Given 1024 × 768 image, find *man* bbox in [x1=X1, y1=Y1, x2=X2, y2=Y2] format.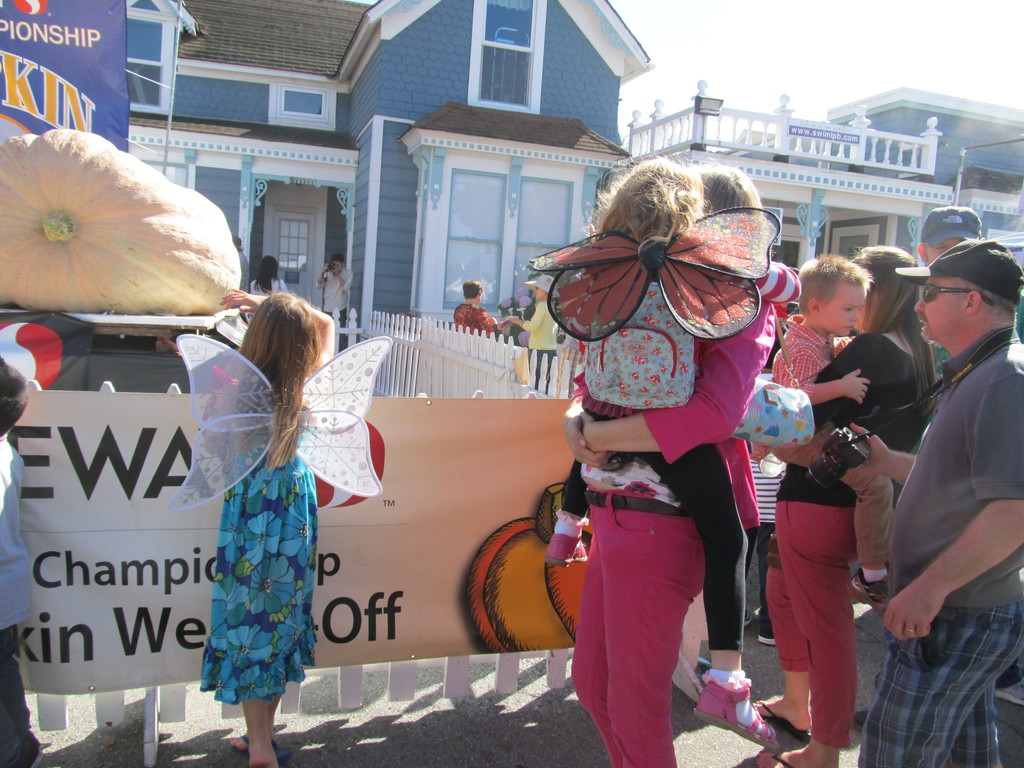
[x1=913, y1=205, x2=985, y2=454].
